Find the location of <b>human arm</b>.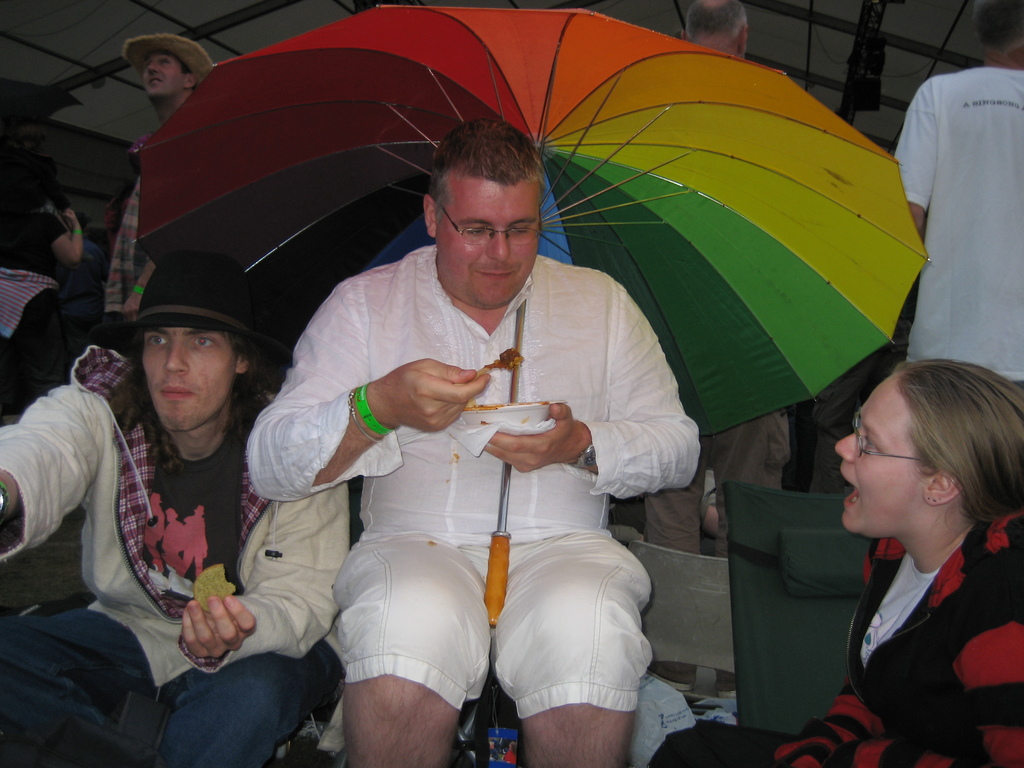
Location: region(771, 692, 880, 767).
